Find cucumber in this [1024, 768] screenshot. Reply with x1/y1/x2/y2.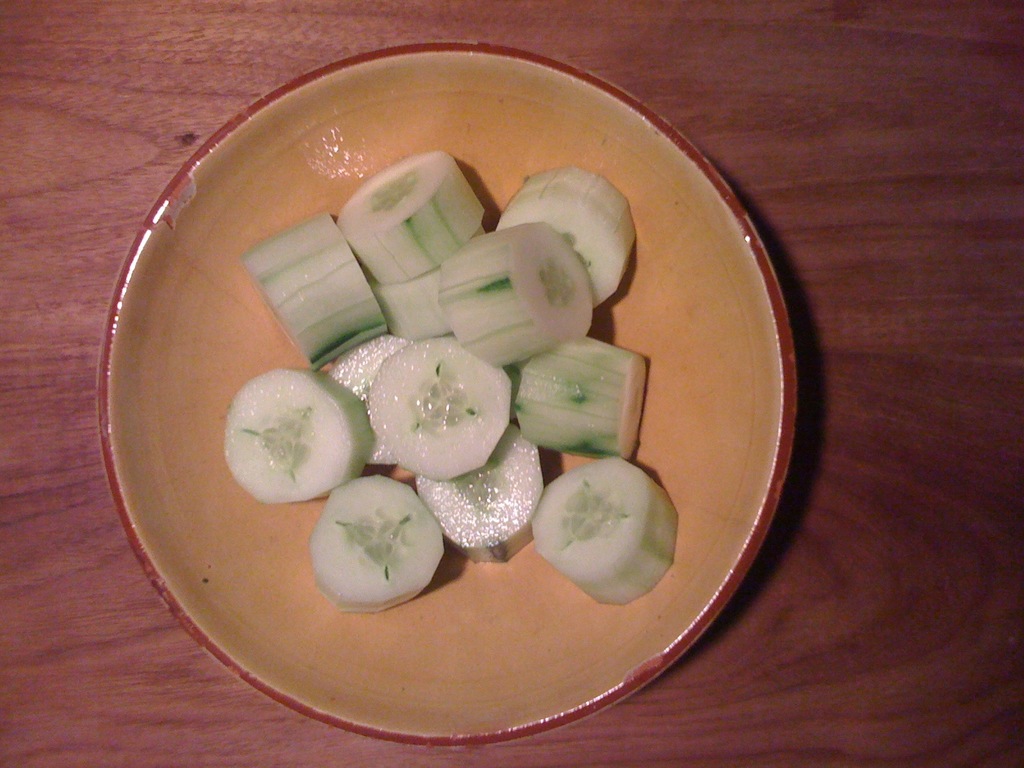
308/472/445/613.
